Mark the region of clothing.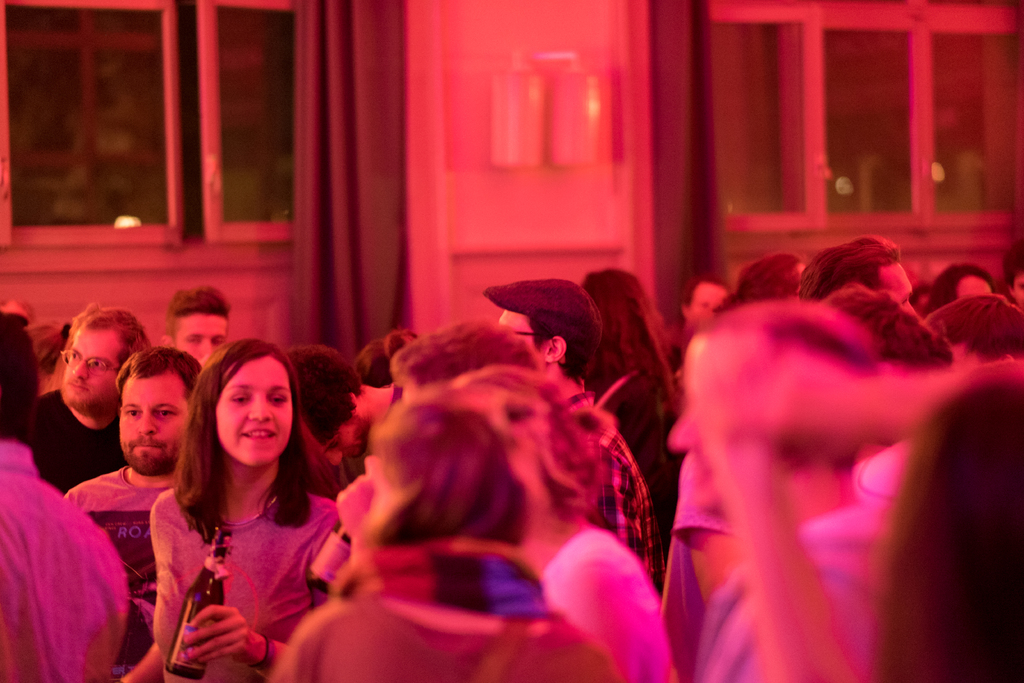
Region: <box>683,474,899,680</box>.
